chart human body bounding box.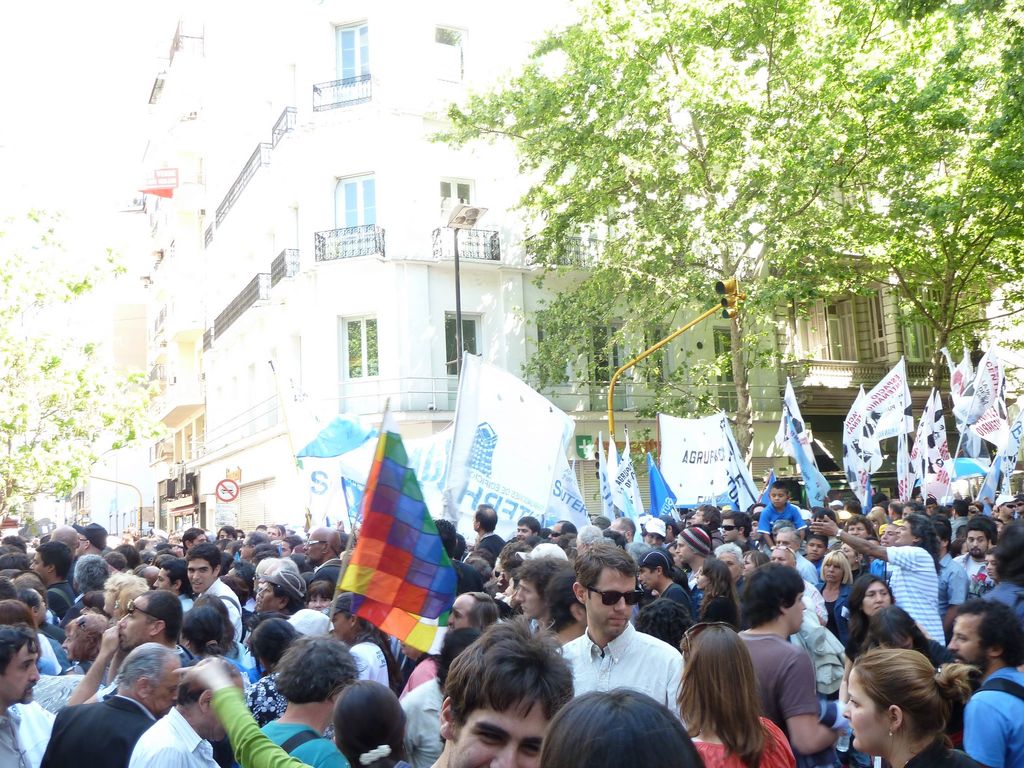
Charted: crop(672, 623, 817, 760).
